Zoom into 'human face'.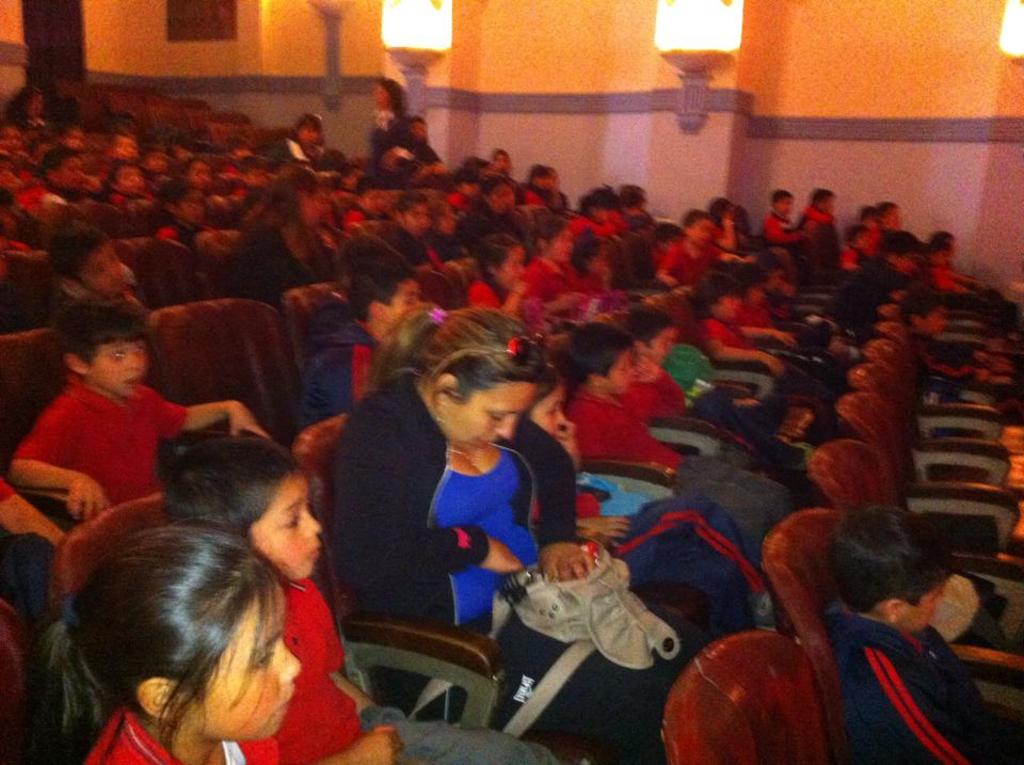
Zoom target: 386 282 422 326.
